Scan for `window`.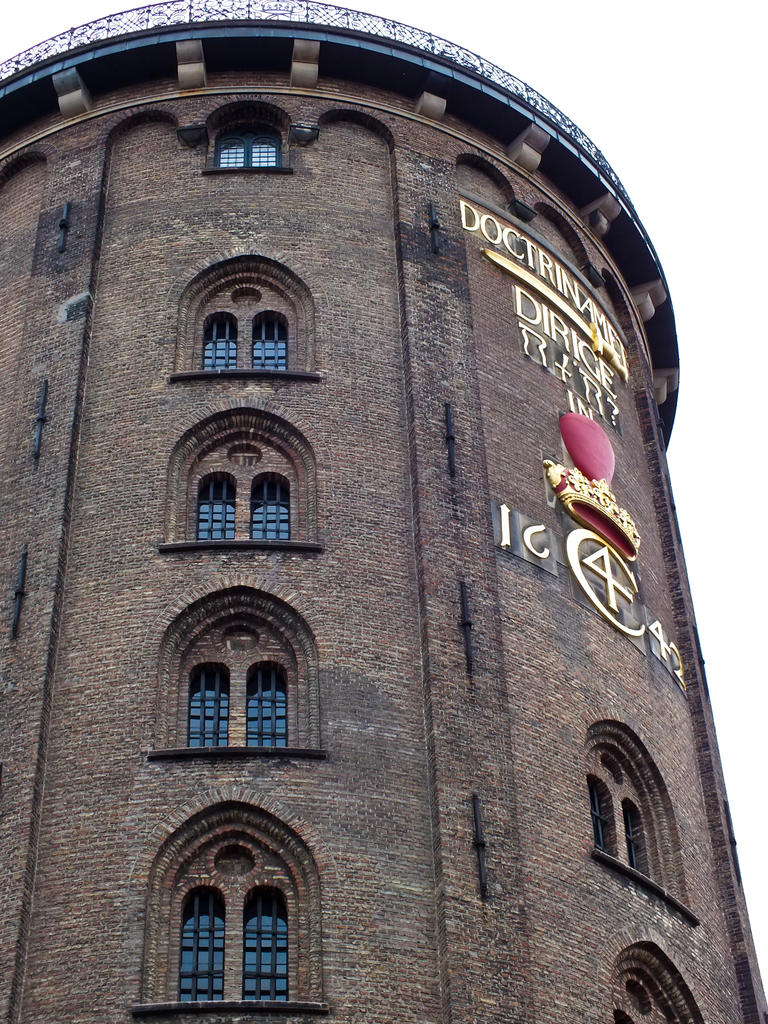
Scan result: <bbox>164, 389, 322, 554</bbox>.
